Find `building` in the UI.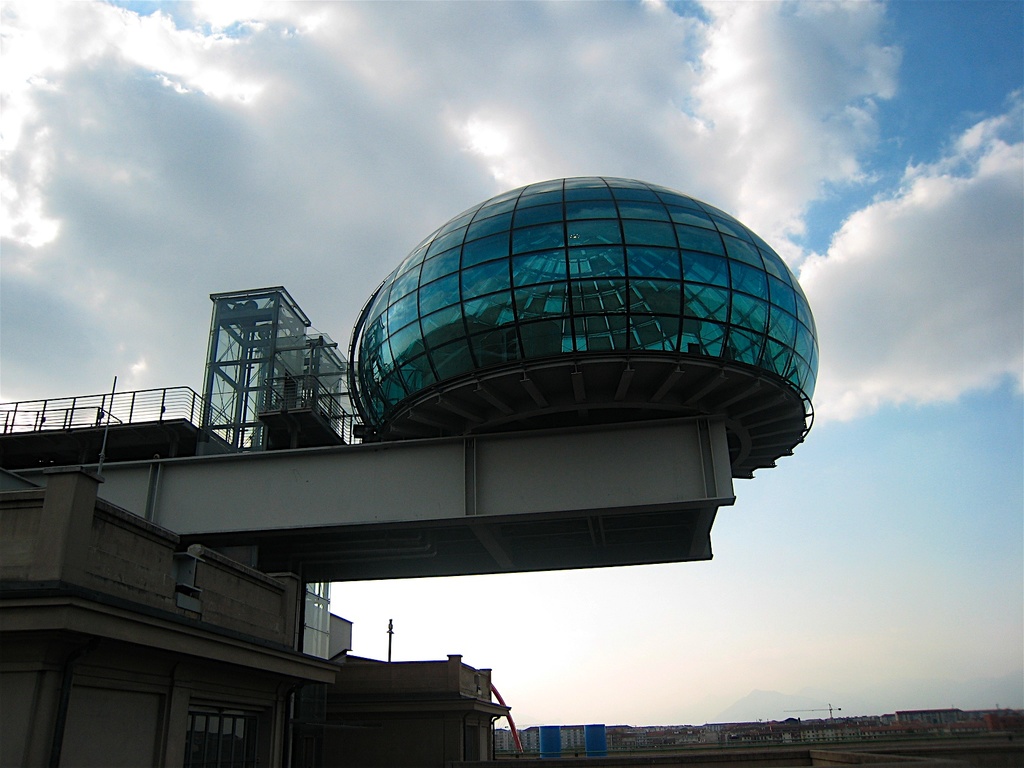
UI element at x1=0, y1=178, x2=1023, y2=767.
